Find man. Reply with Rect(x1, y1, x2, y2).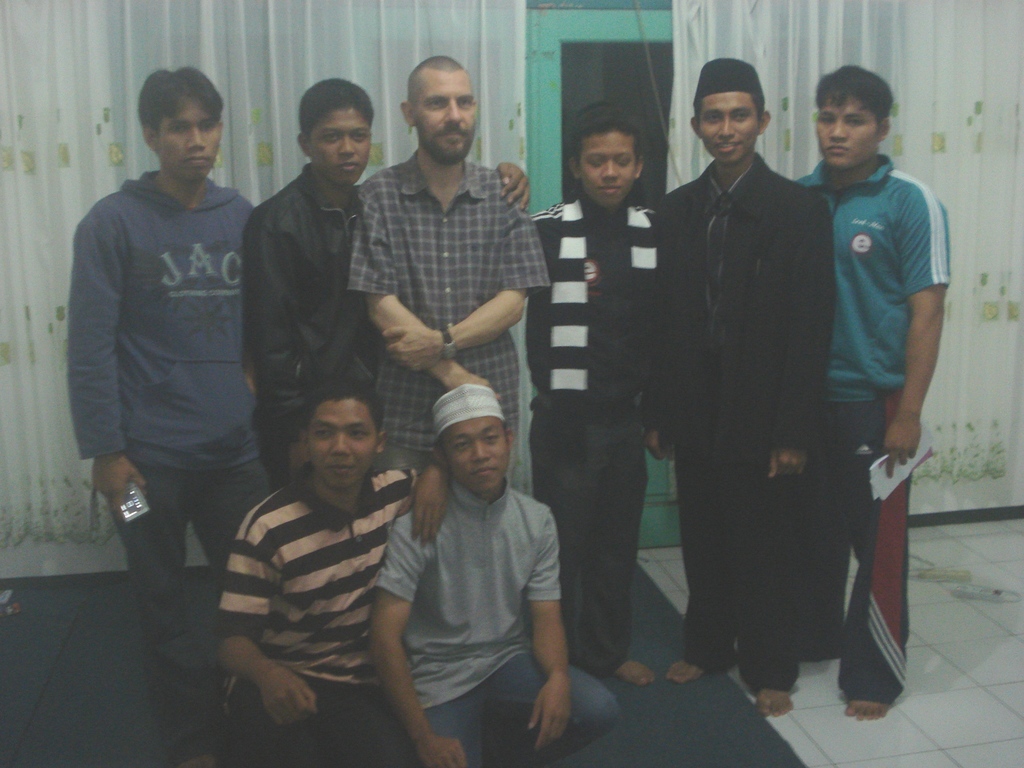
Rect(646, 60, 840, 715).
